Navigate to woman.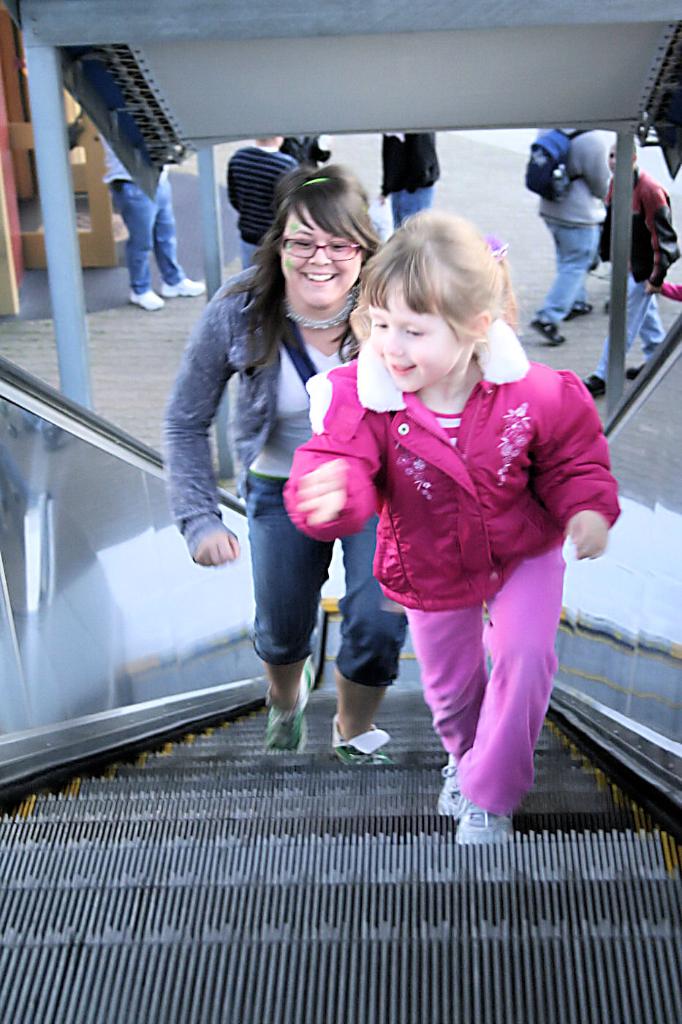
Navigation target: rect(276, 193, 624, 850).
